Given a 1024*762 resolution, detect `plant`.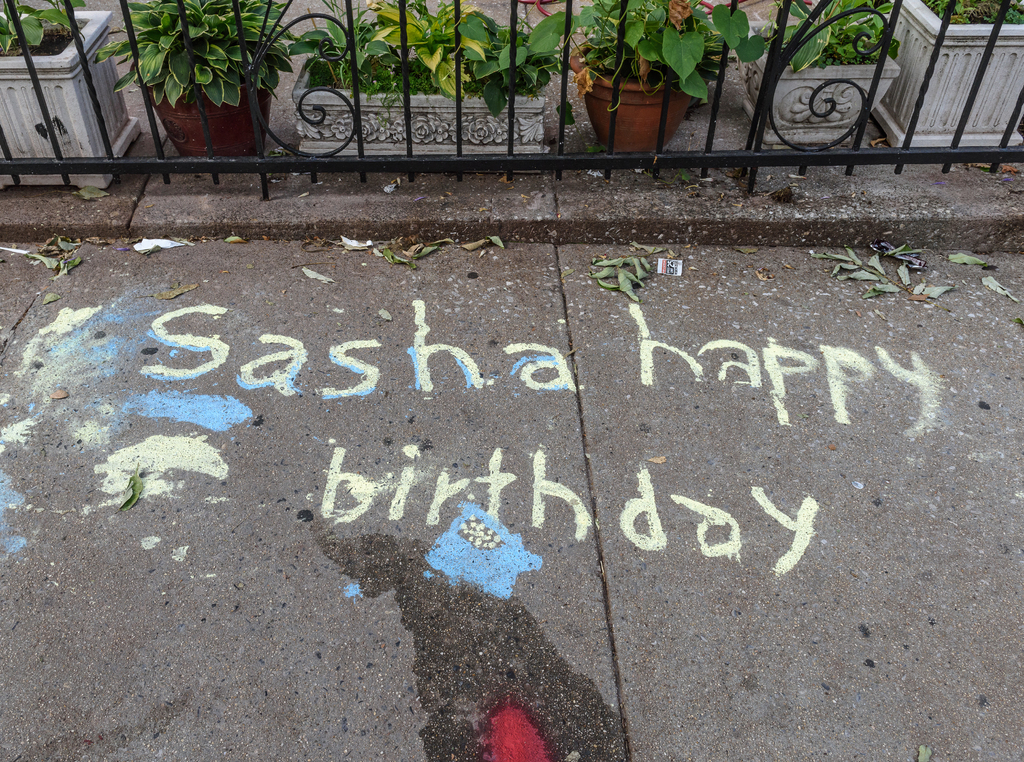
l=363, t=0, r=506, b=99.
